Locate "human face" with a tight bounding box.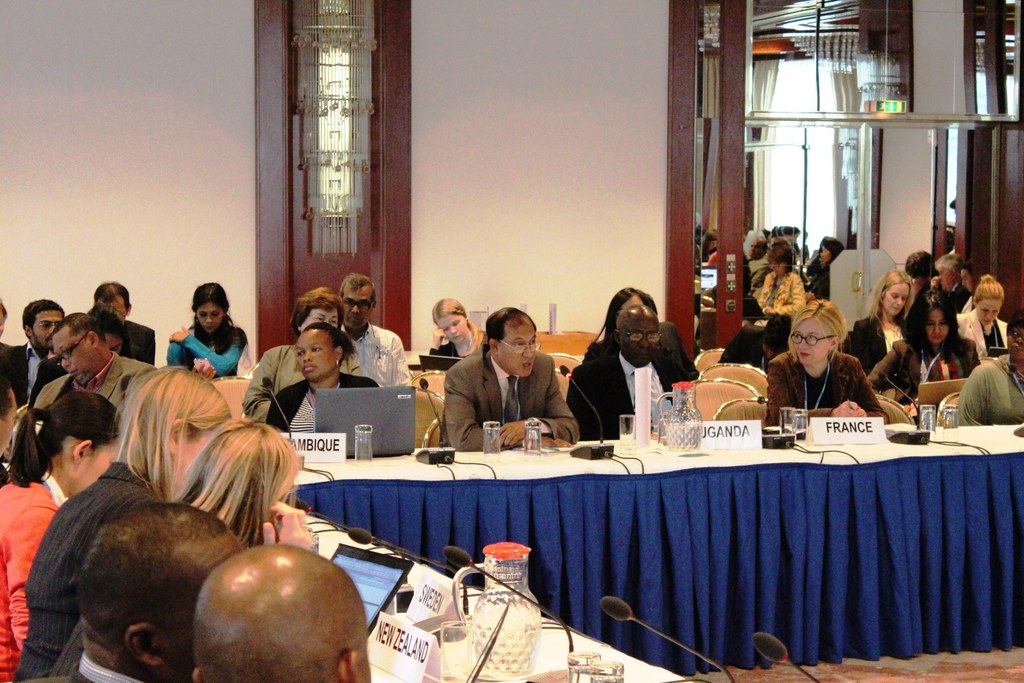
box(959, 270, 972, 293).
